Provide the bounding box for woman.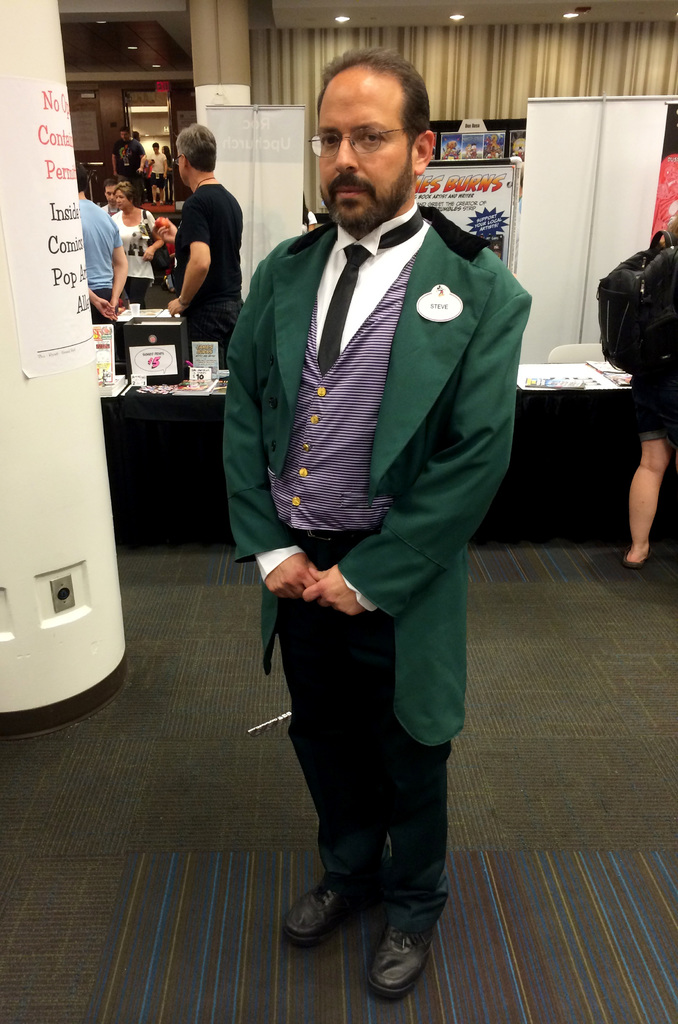
111 186 163 307.
